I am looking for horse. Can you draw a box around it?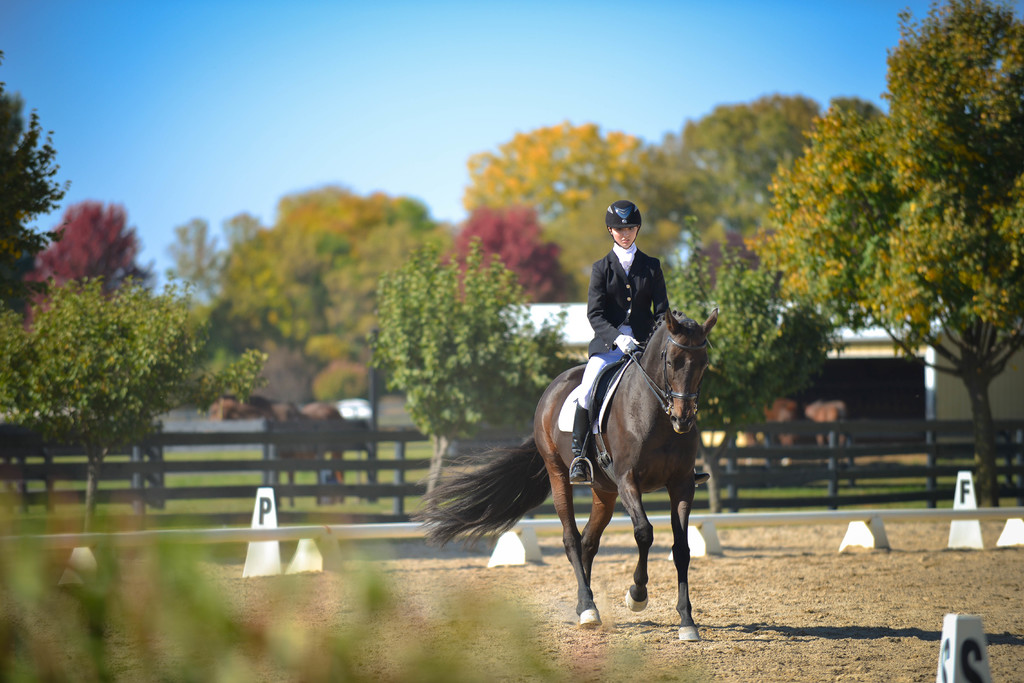
Sure, the bounding box is 408 302 719 650.
